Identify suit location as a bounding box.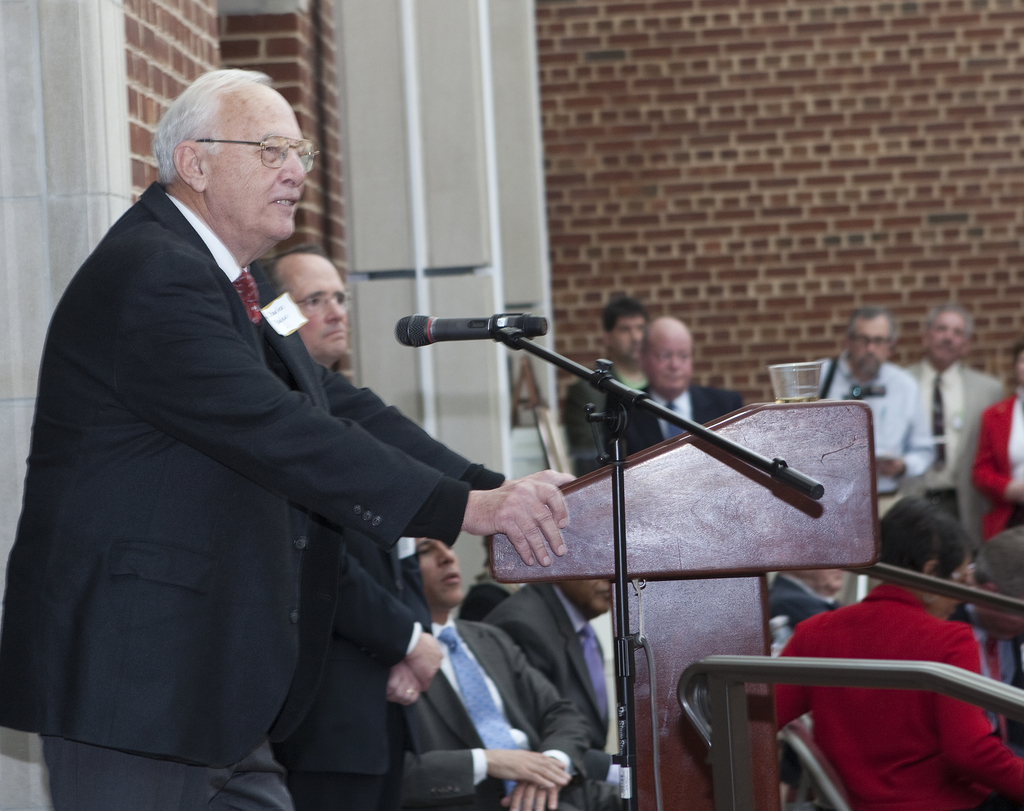
(left=771, top=580, right=1023, bottom=810).
